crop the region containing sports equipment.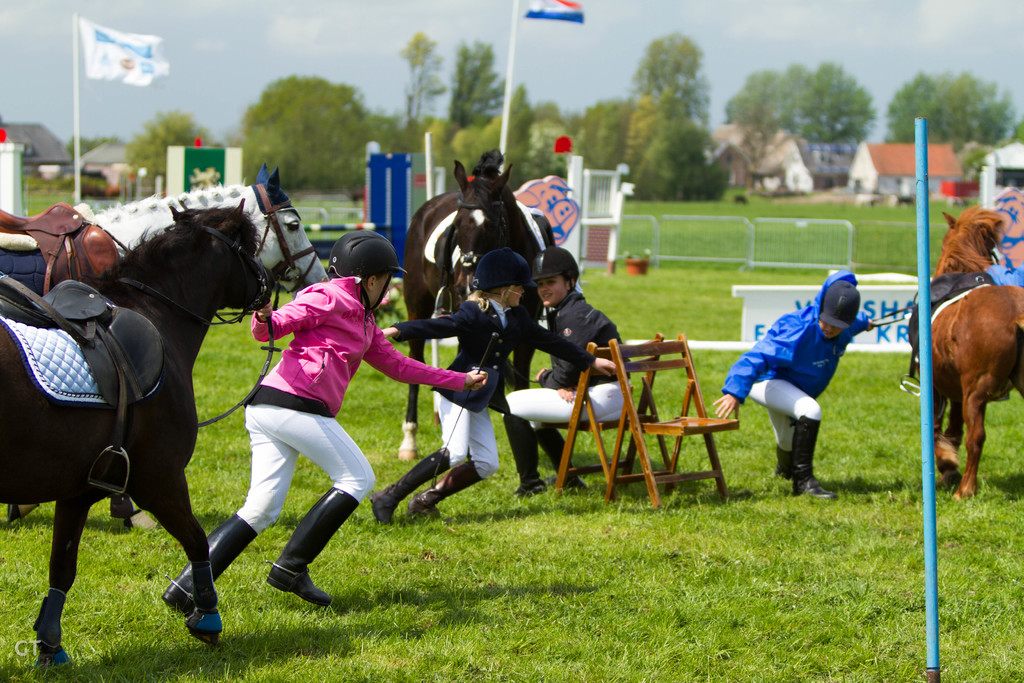
Crop region: 323, 226, 411, 316.
